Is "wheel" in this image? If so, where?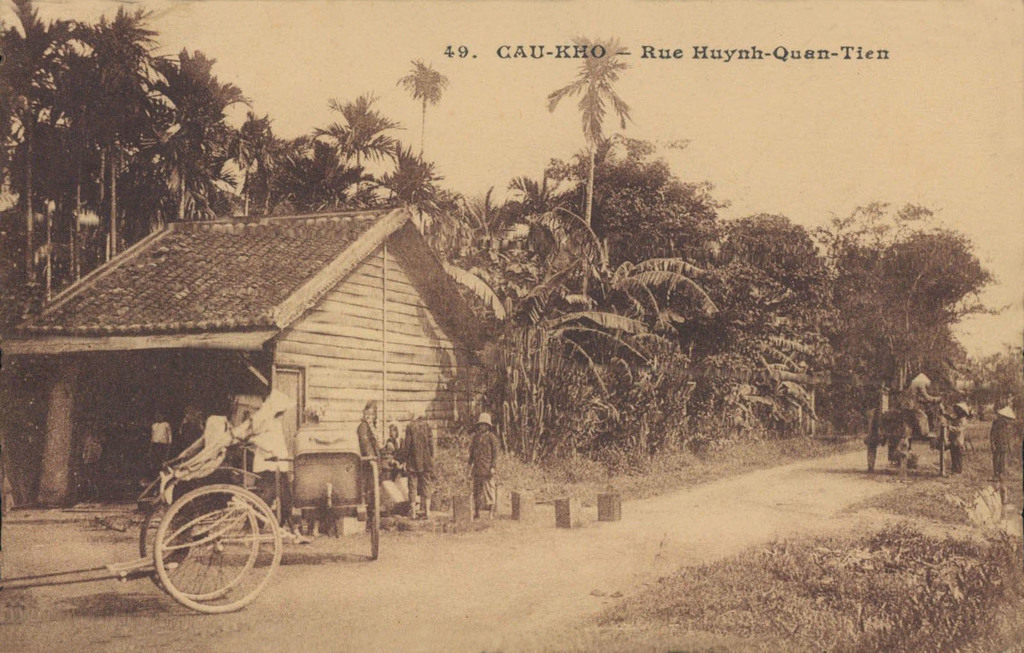
Yes, at bbox(861, 406, 878, 469).
